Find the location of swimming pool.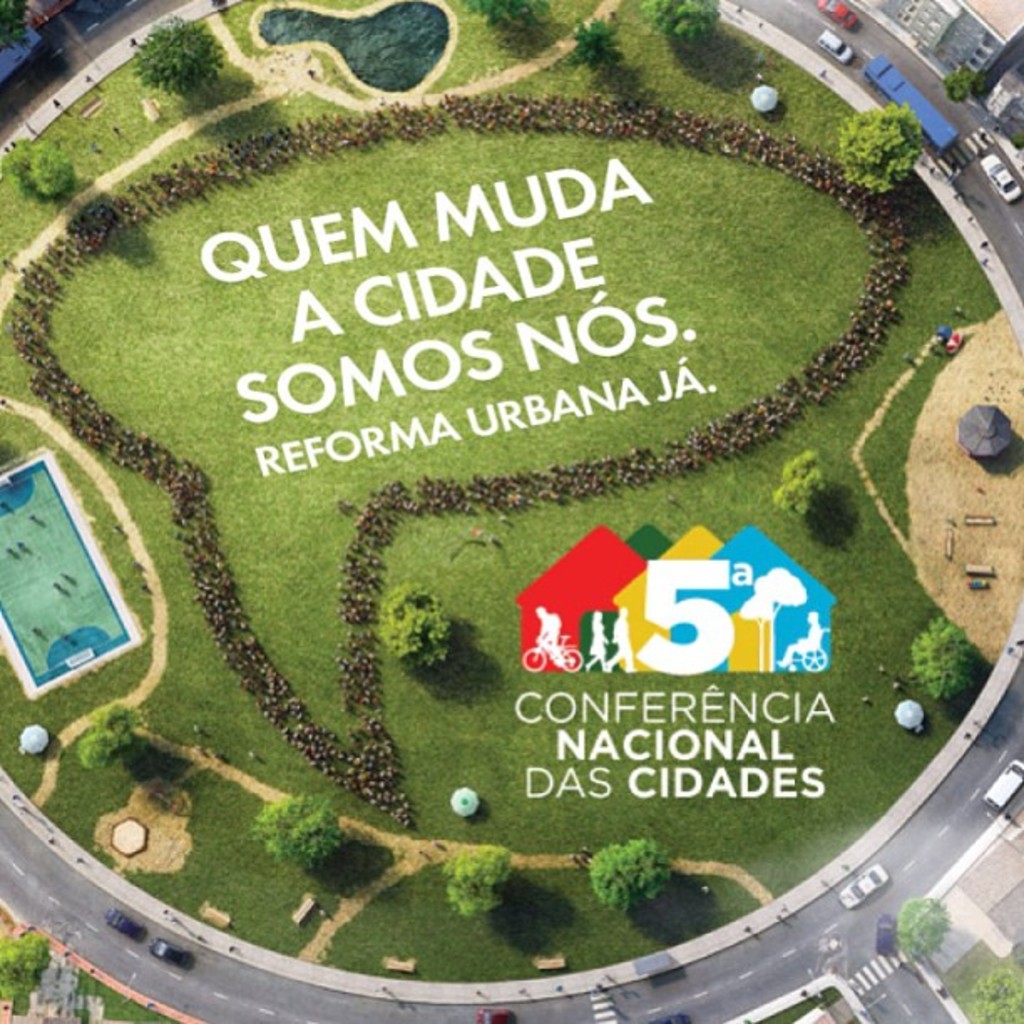
Location: (x1=251, y1=0, x2=458, y2=102).
